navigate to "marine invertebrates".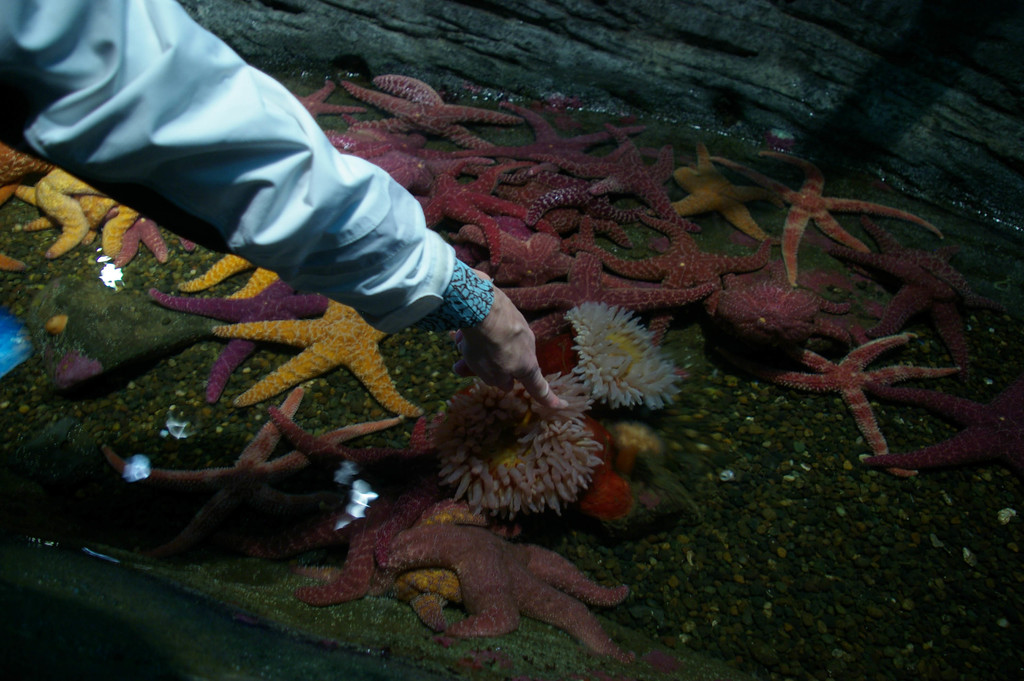
Navigation target: [left=566, top=304, right=698, bottom=434].
